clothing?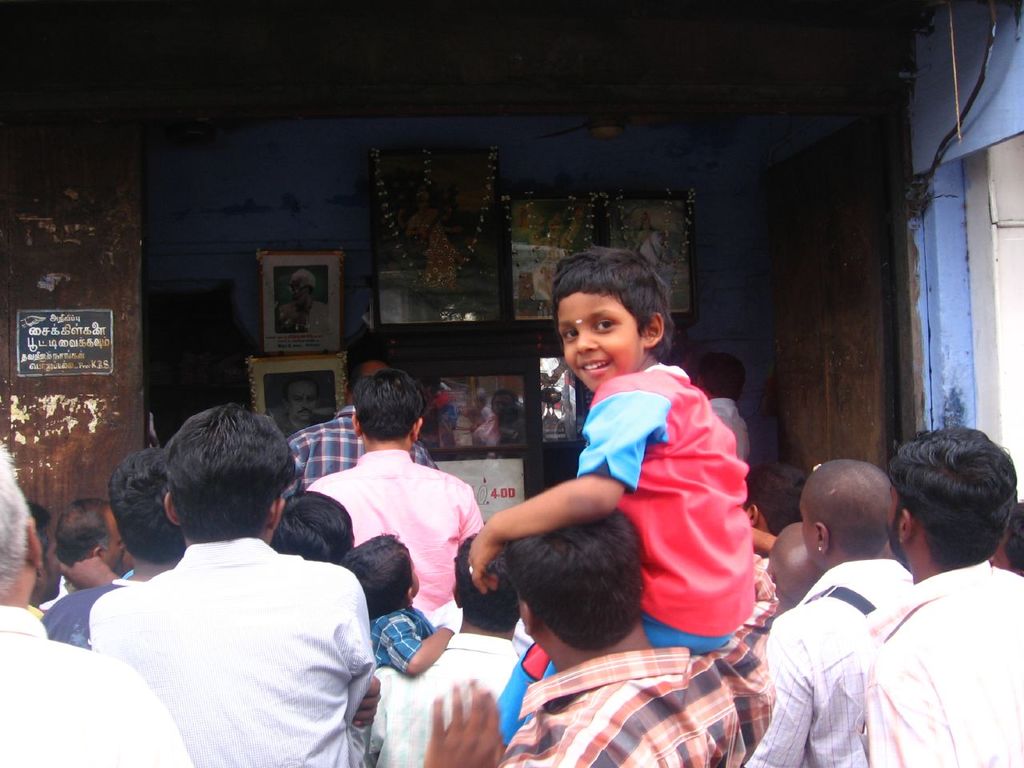
BBox(490, 362, 758, 745)
